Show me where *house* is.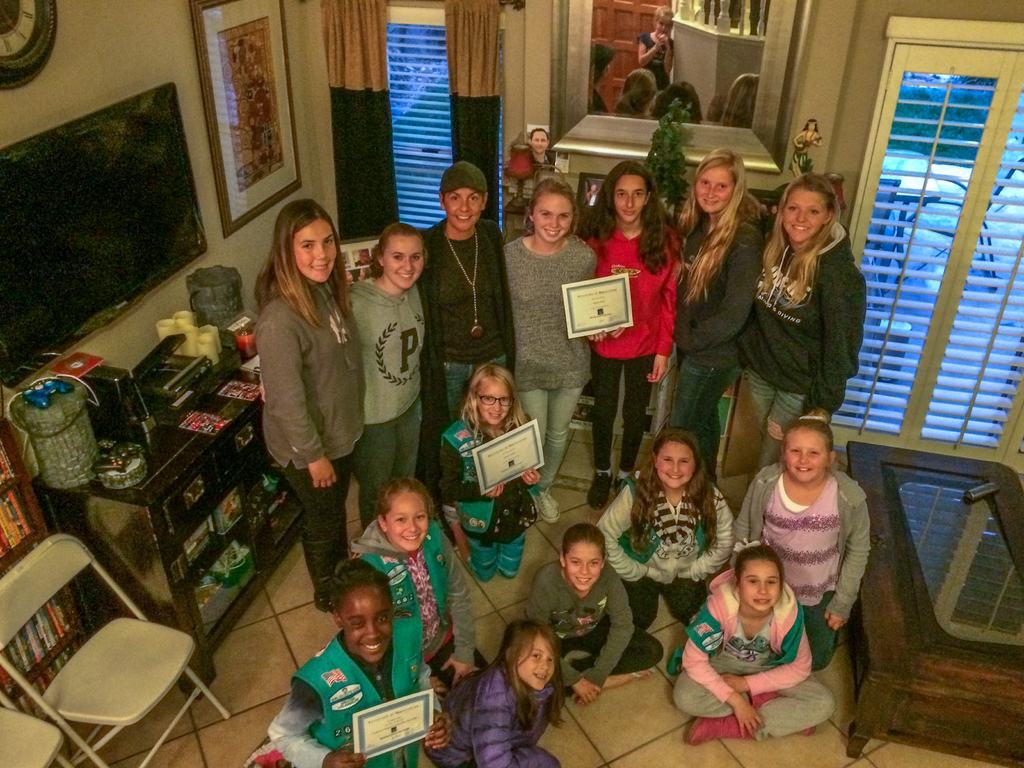
*house* is at [left=55, top=12, right=1023, bottom=743].
